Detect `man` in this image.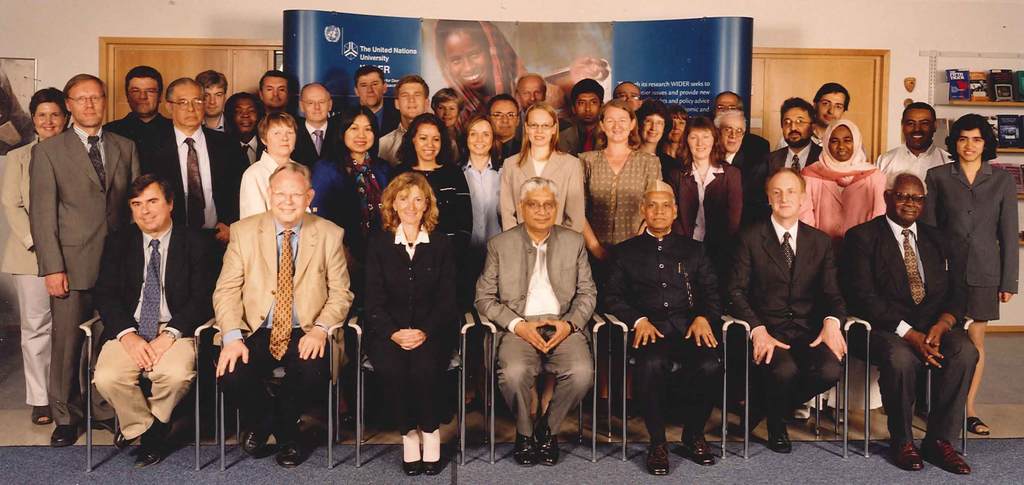
Detection: rect(376, 75, 459, 163).
